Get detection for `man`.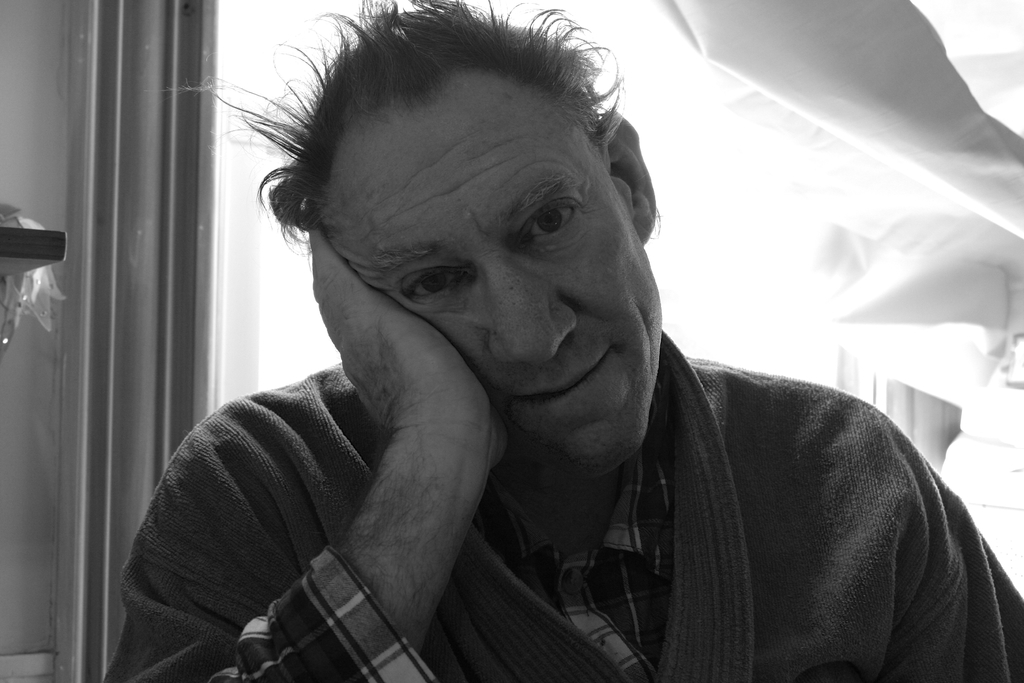
Detection: pyautogui.locateOnScreen(121, 8, 976, 674).
